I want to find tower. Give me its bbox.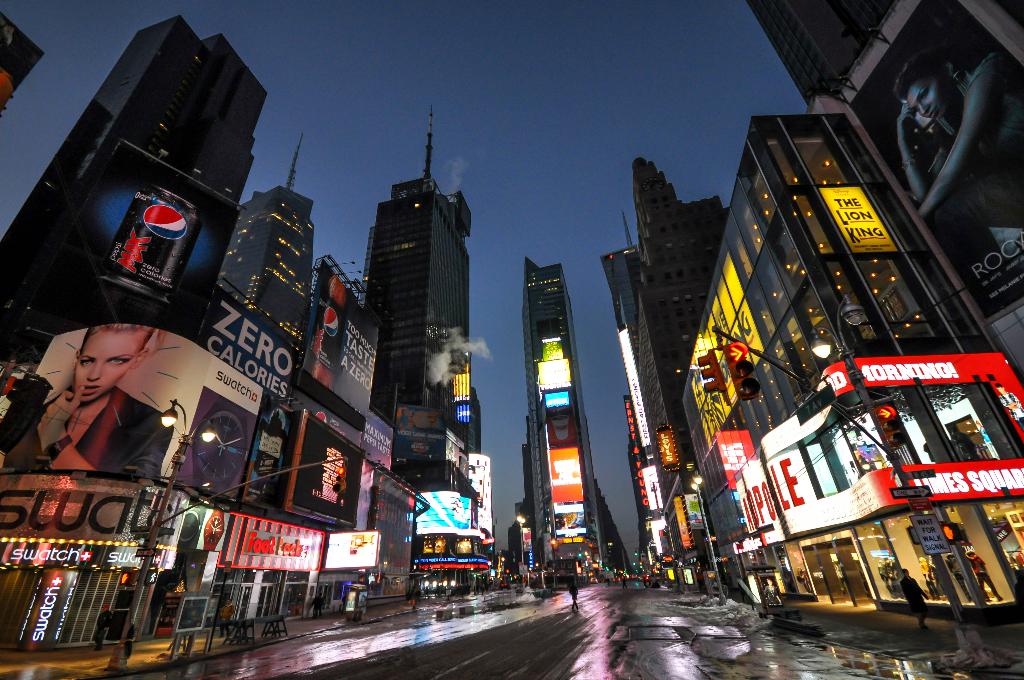
[left=604, top=213, right=653, bottom=441].
